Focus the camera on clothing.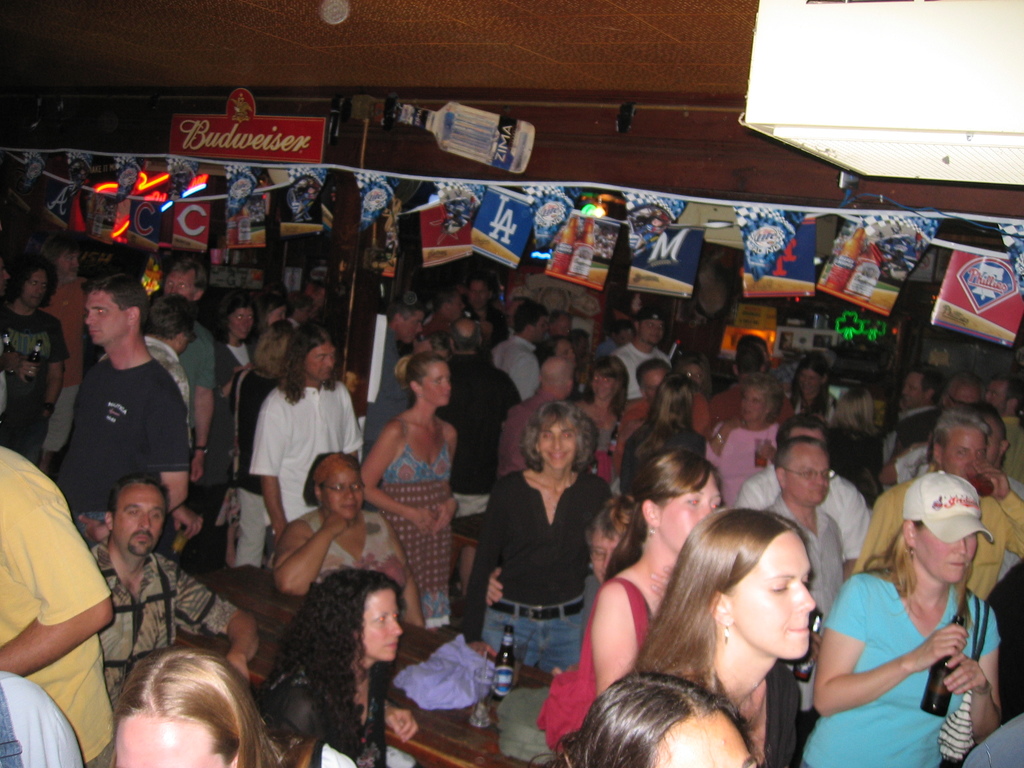
Focus region: x1=461, y1=466, x2=607, y2=676.
